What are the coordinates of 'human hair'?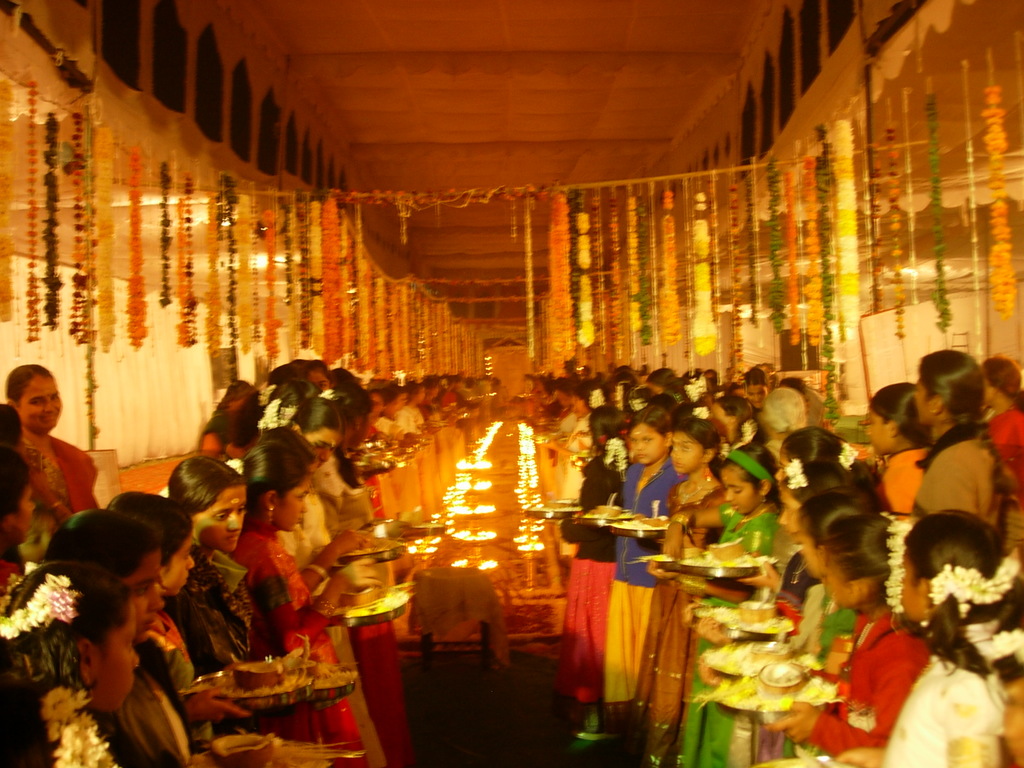
(239,442,310,509).
